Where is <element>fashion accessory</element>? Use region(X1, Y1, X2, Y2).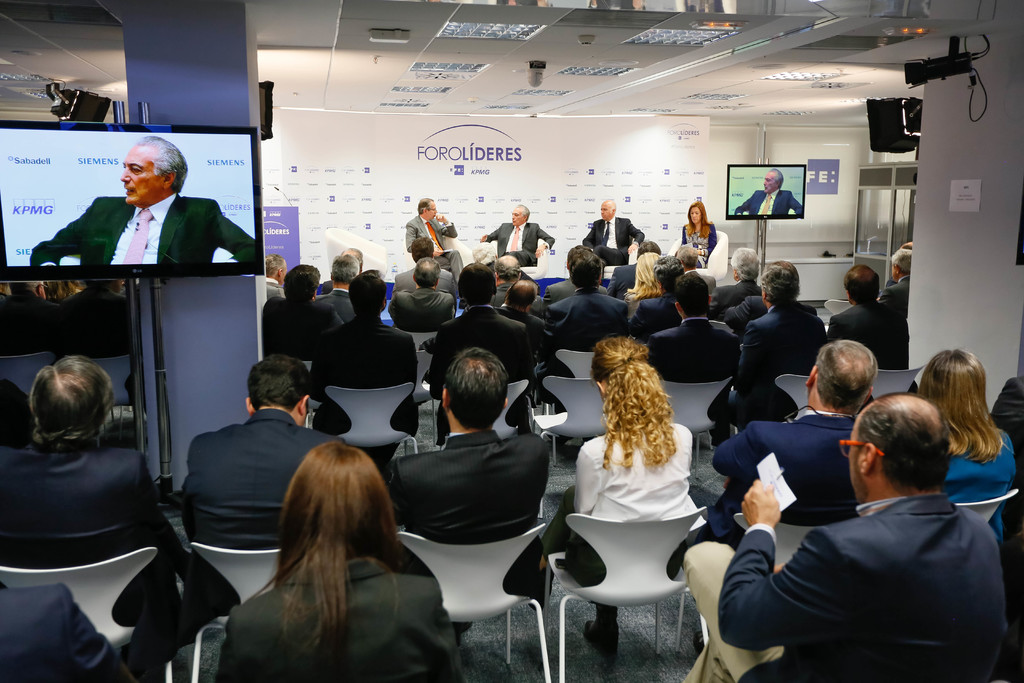
region(601, 220, 612, 249).
